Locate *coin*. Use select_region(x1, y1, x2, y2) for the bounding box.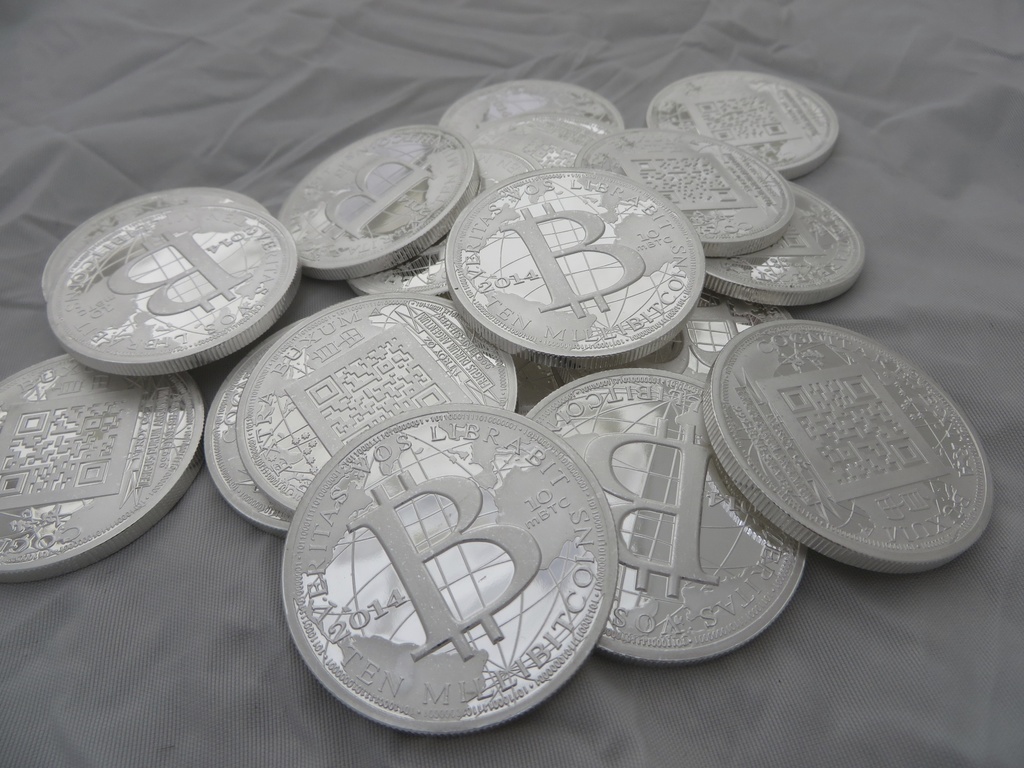
select_region(625, 308, 797, 396).
